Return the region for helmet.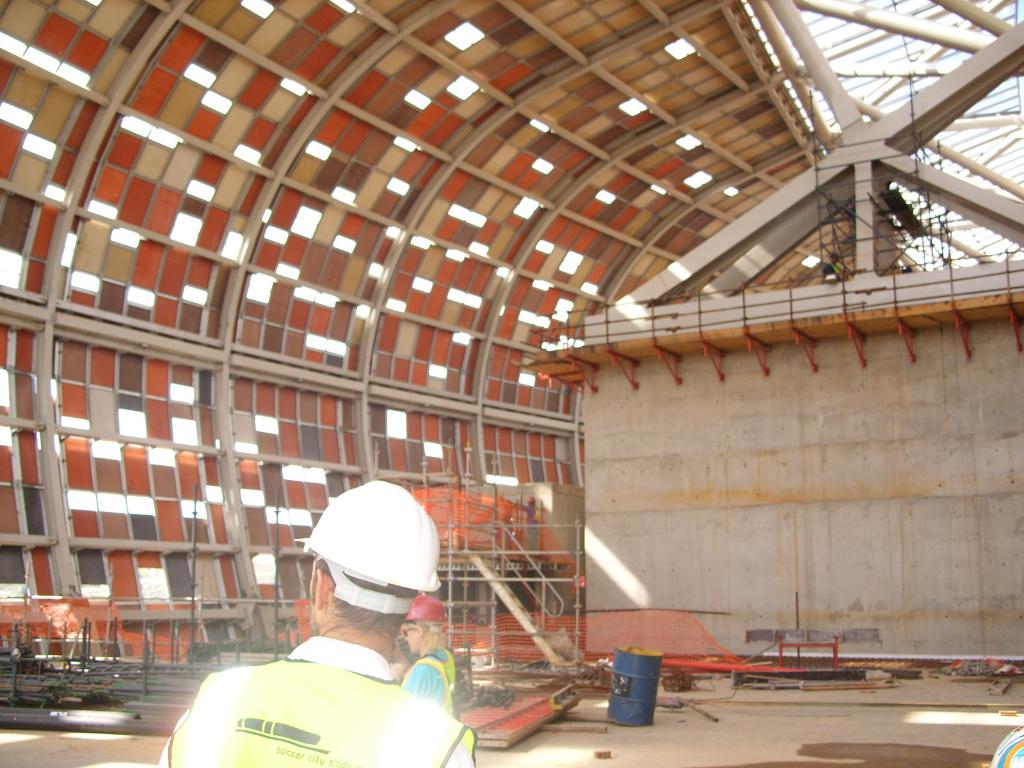
pyautogui.locateOnScreen(399, 596, 449, 644).
